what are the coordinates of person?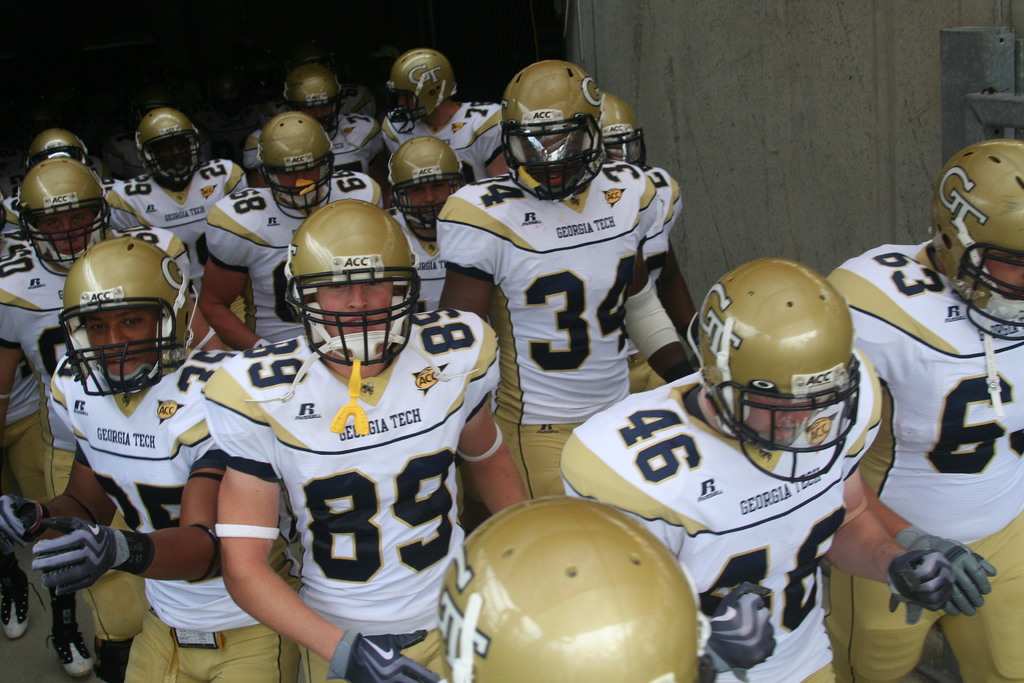
x1=381, y1=44, x2=511, y2=183.
